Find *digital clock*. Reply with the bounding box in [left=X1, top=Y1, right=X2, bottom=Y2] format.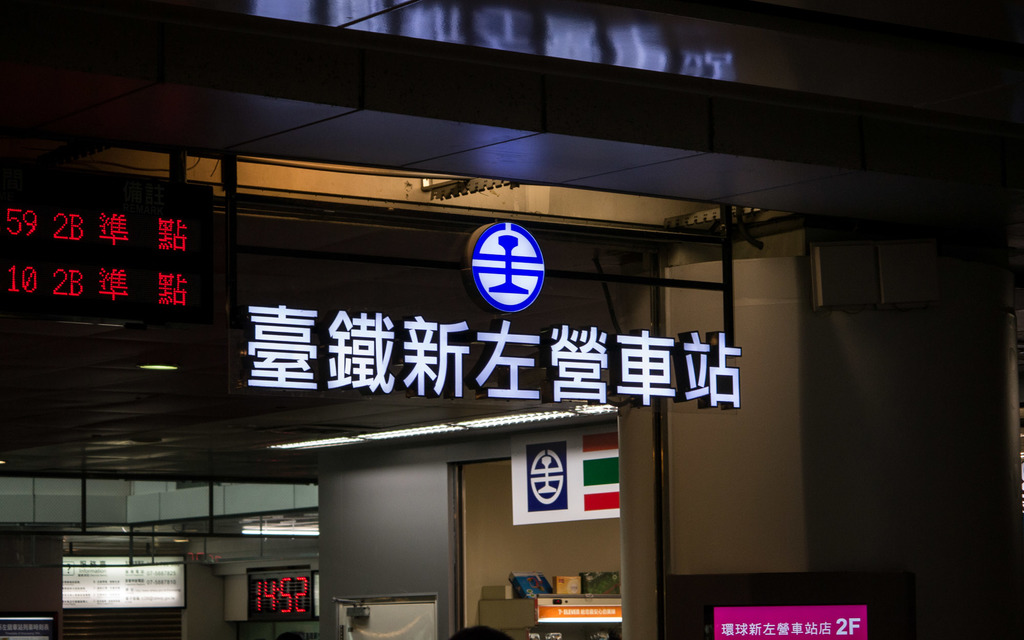
[left=244, top=571, right=318, bottom=630].
